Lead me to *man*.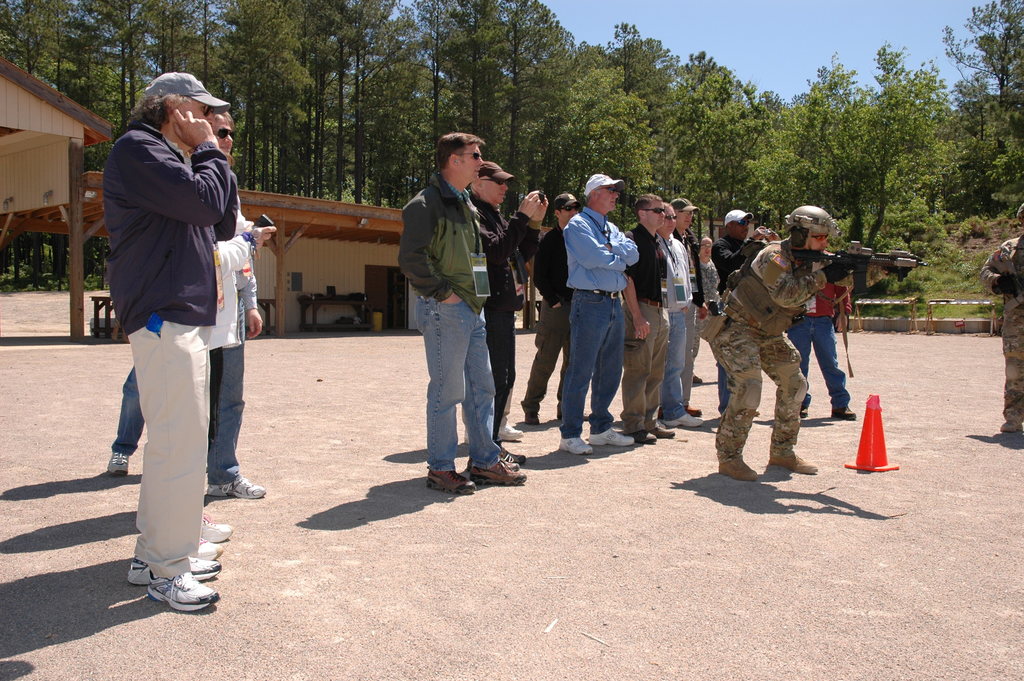
Lead to {"x1": 979, "y1": 196, "x2": 1023, "y2": 435}.
